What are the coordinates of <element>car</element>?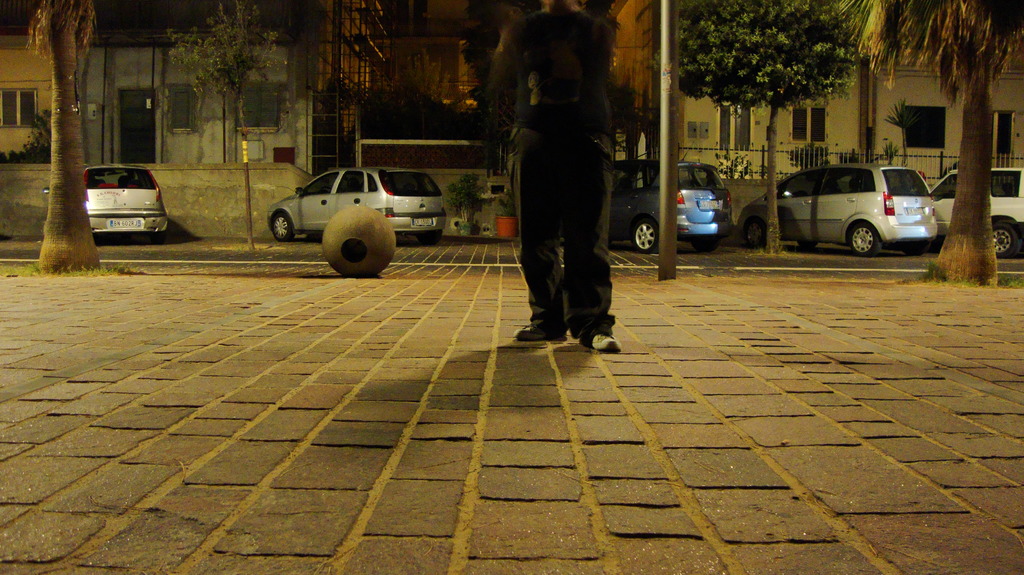
x1=40, y1=157, x2=168, y2=237.
